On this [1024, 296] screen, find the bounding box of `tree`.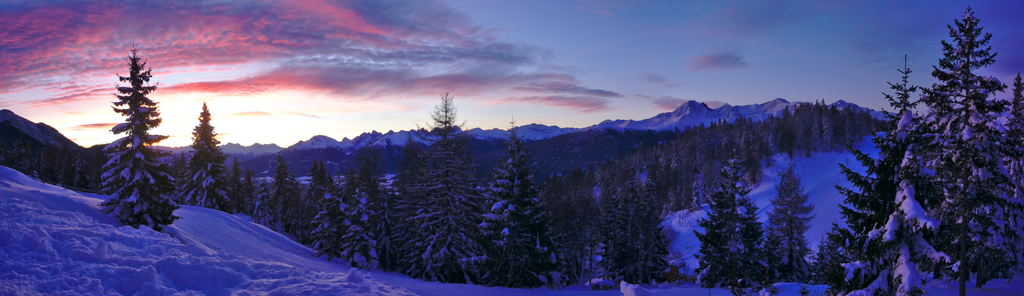
Bounding box: BBox(701, 148, 766, 292).
